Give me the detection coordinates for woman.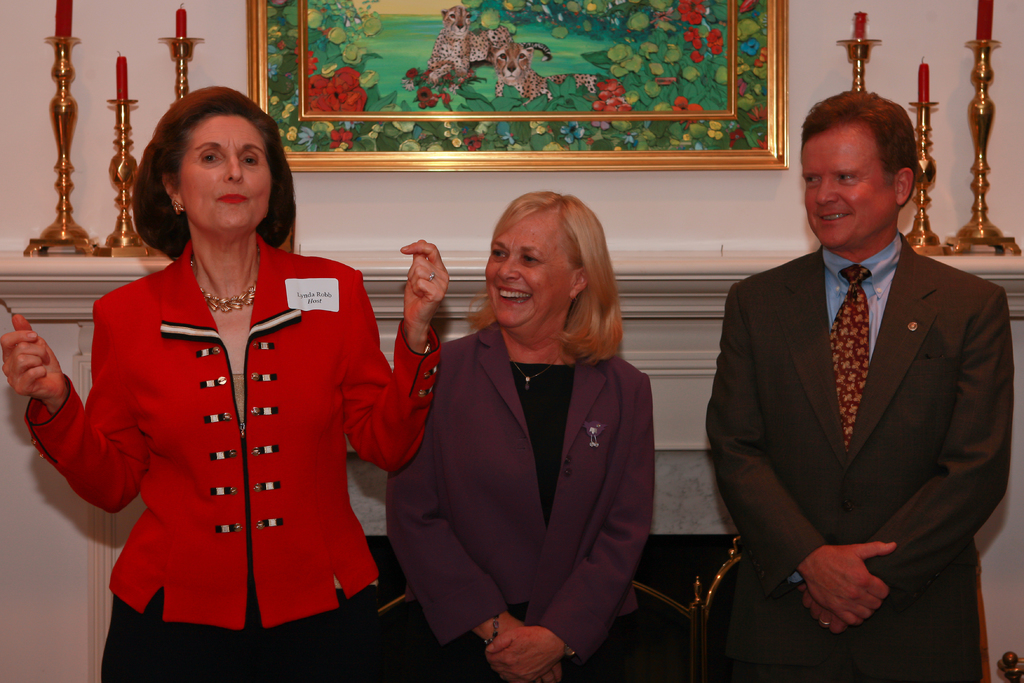
<region>408, 181, 660, 682</region>.
